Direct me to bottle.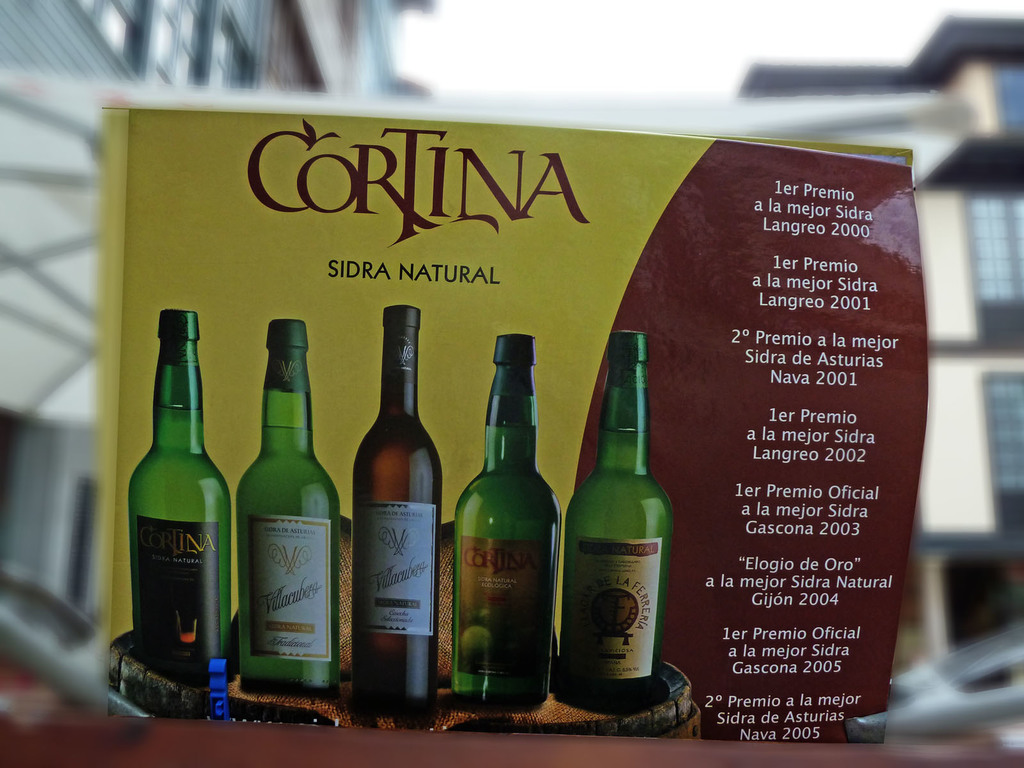
Direction: <region>234, 319, 340, 698</region>.
